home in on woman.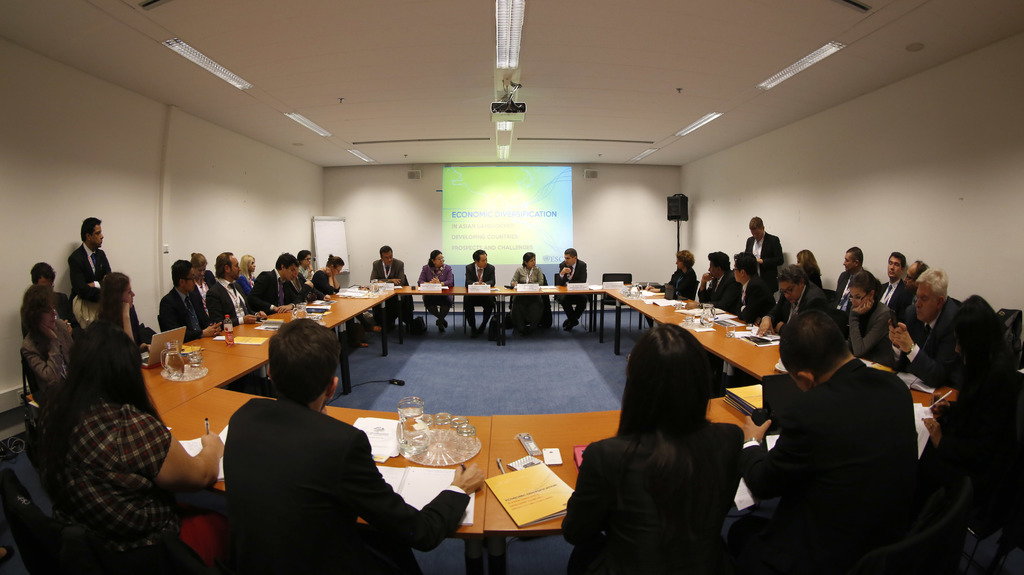
Homed in at bbox=(38, 324, 228, 574).
